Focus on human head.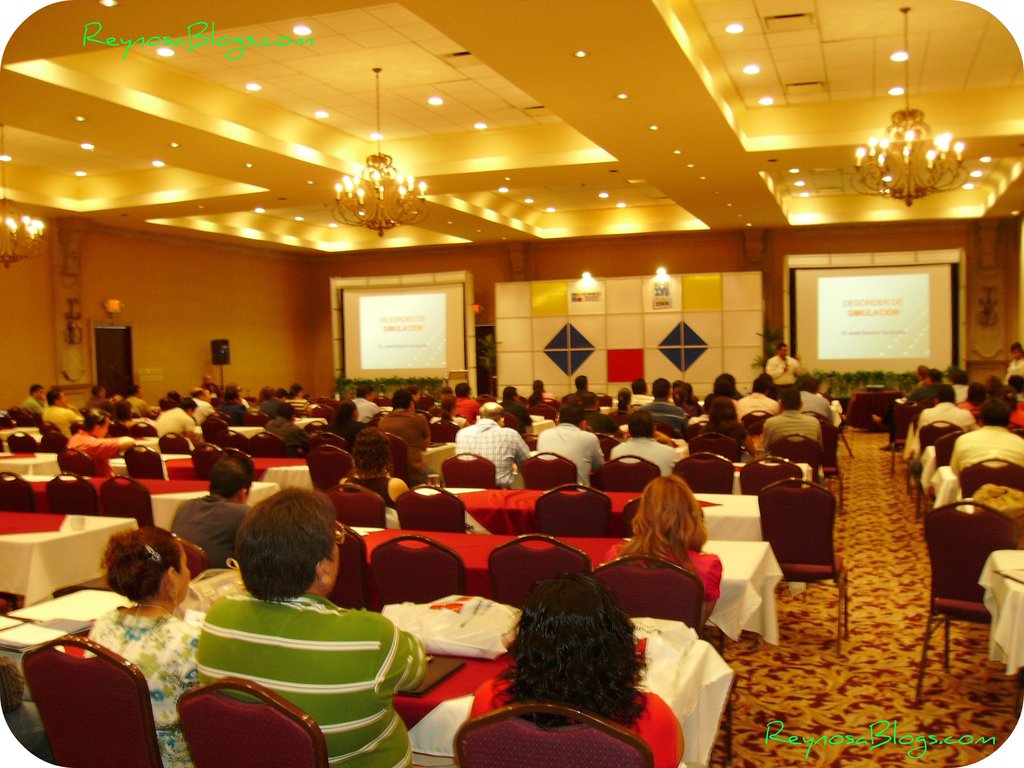
Focused at x1=29 y1=381 x2=45 y2=404.
